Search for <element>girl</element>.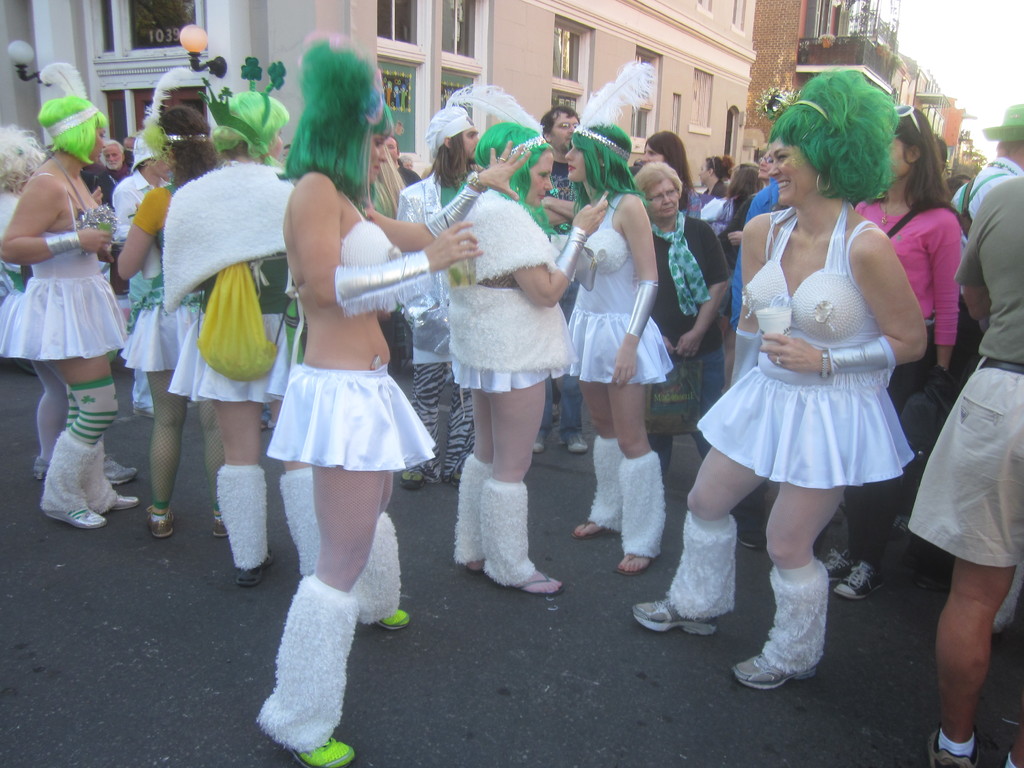
Found at bbox(0, 57, 143, 529).
